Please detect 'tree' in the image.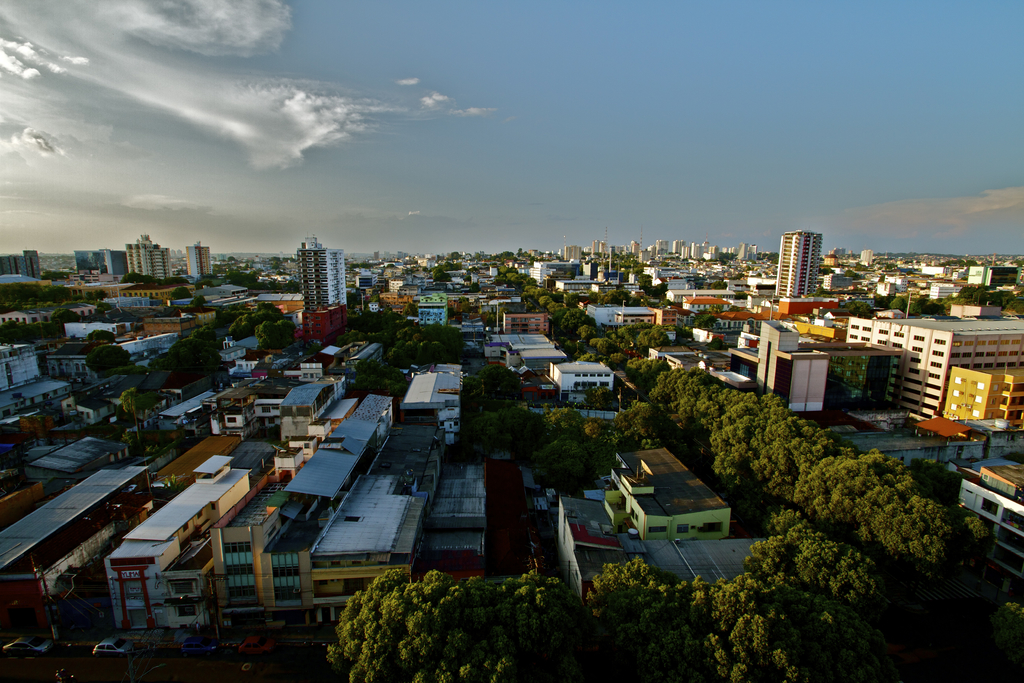
<box>575,323,597,342</box>.
